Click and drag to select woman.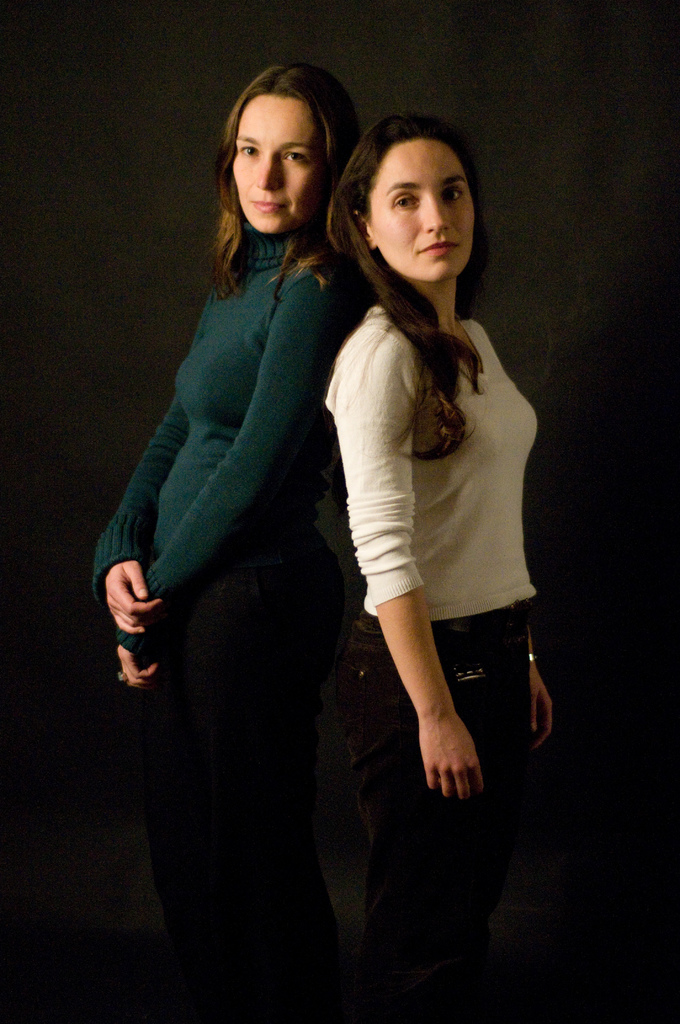
Selection: <bbox>268, 111, 553, 940</bbox>.
